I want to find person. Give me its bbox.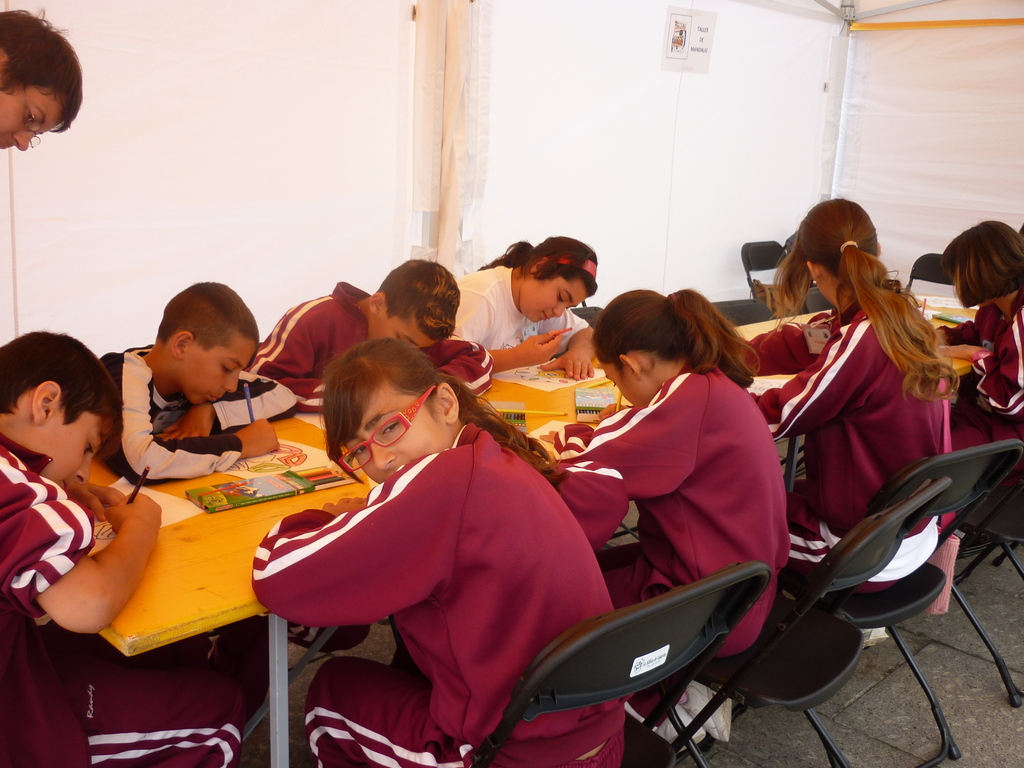
bbox(730, 202, 958, 651).
